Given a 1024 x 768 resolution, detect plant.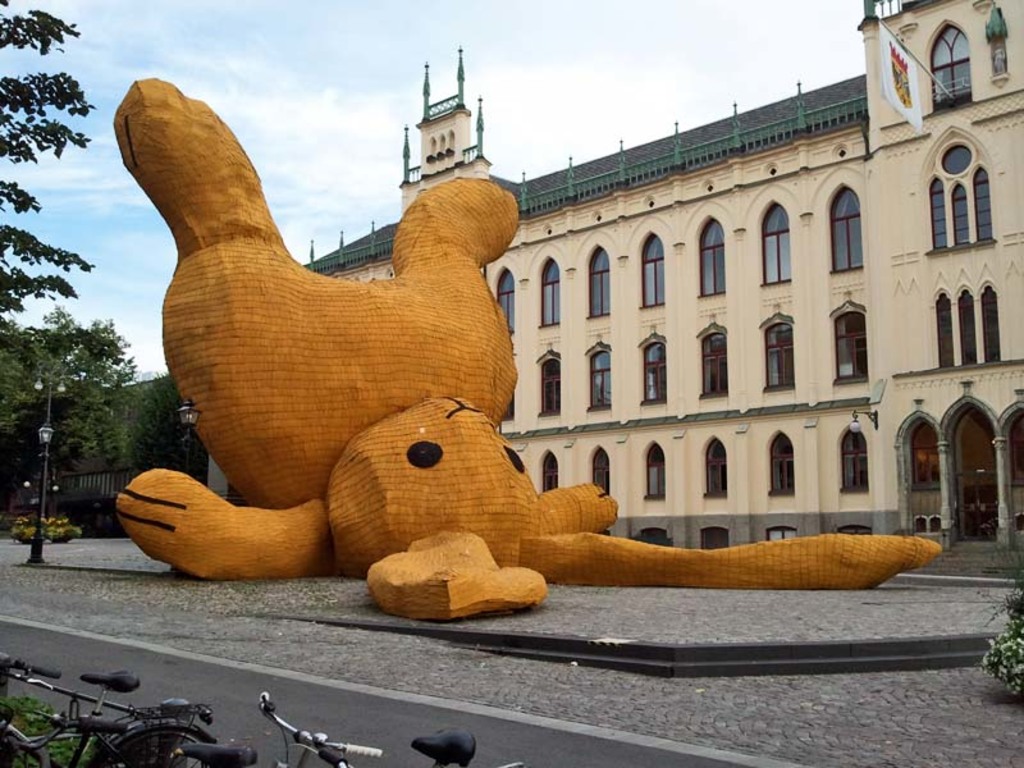
(969,539,1023,699).
